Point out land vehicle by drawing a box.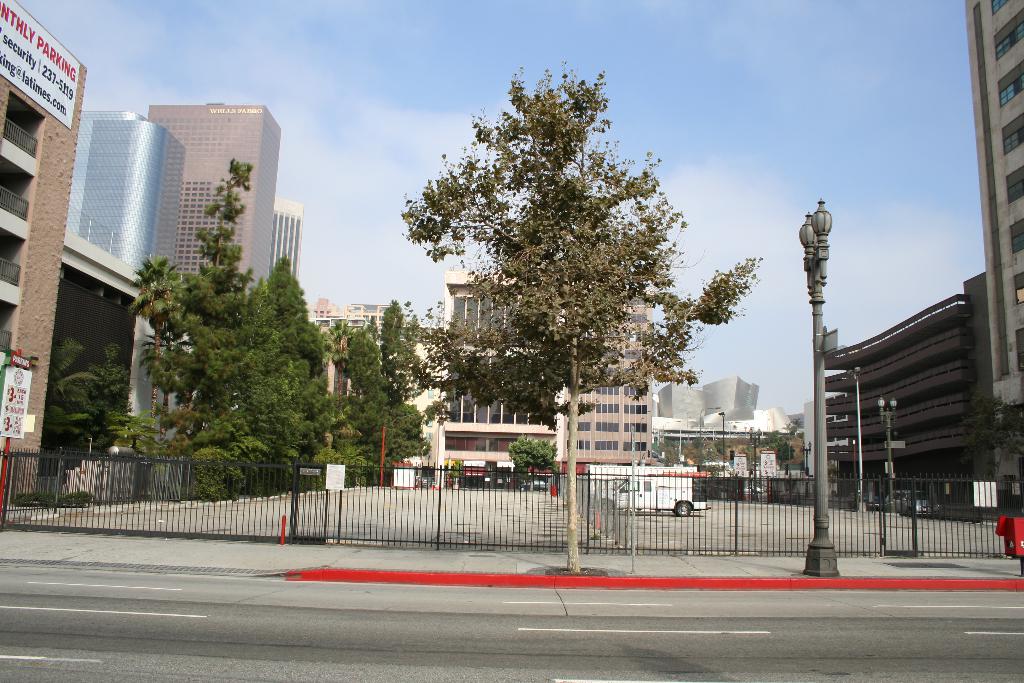
(518, 477, 548, 493).
